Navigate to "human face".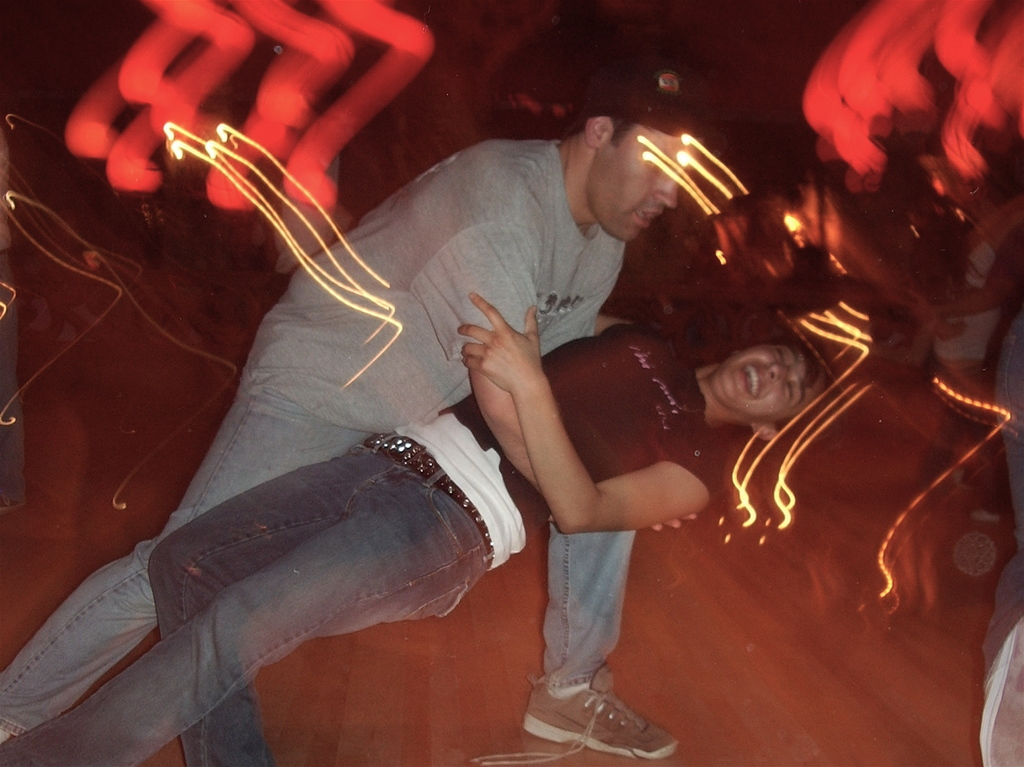
Navigation target: crop(717, 344, 823, 420).
